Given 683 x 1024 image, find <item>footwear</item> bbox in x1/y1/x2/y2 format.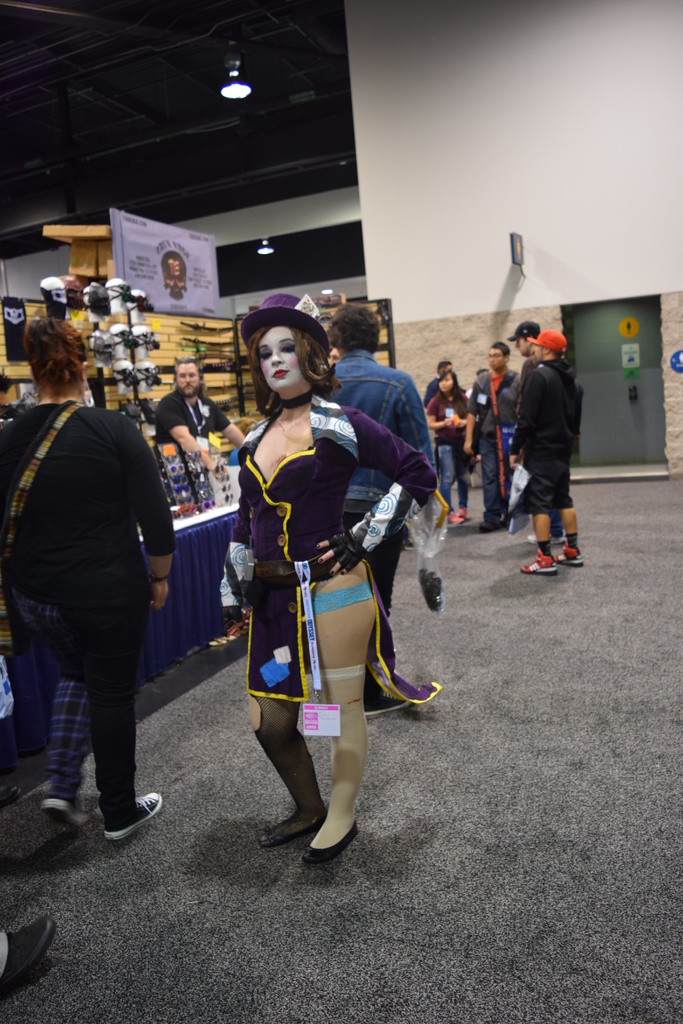
258/813/325/843.
